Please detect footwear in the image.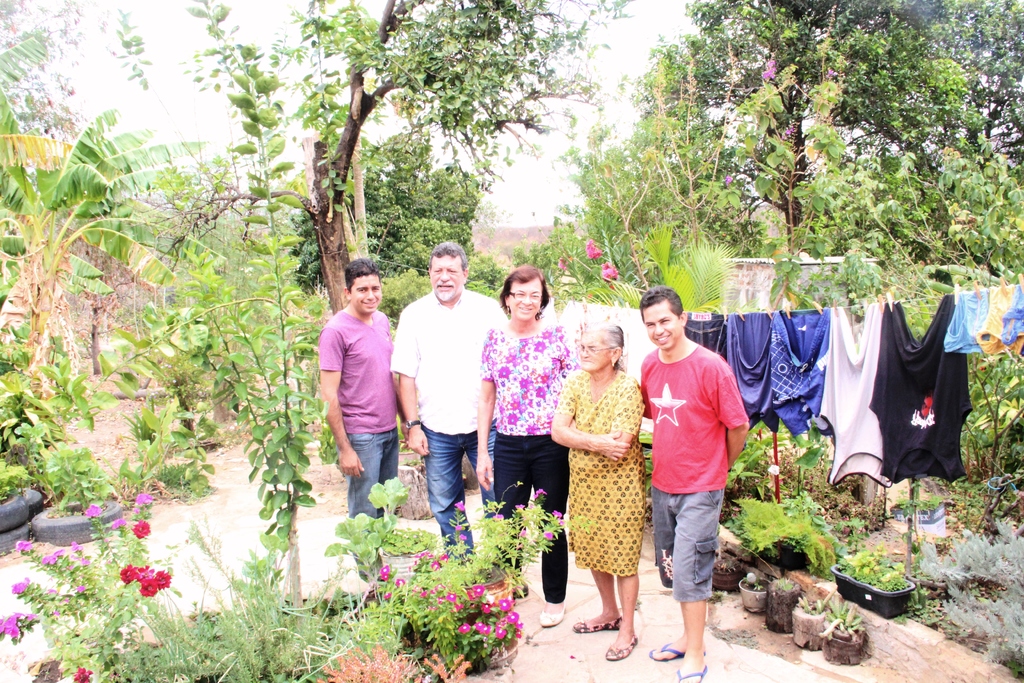
(x1=544, y1=604, x2=570, y2=625).
